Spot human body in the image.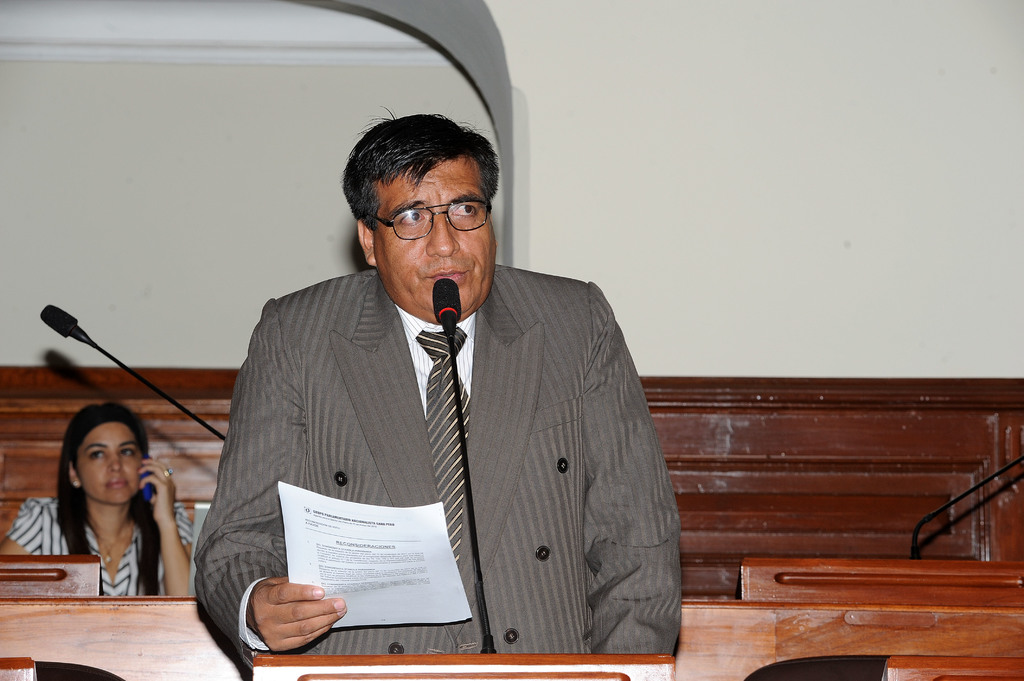
human body found at x1=1, y1=396, x2=198, y2=600.
